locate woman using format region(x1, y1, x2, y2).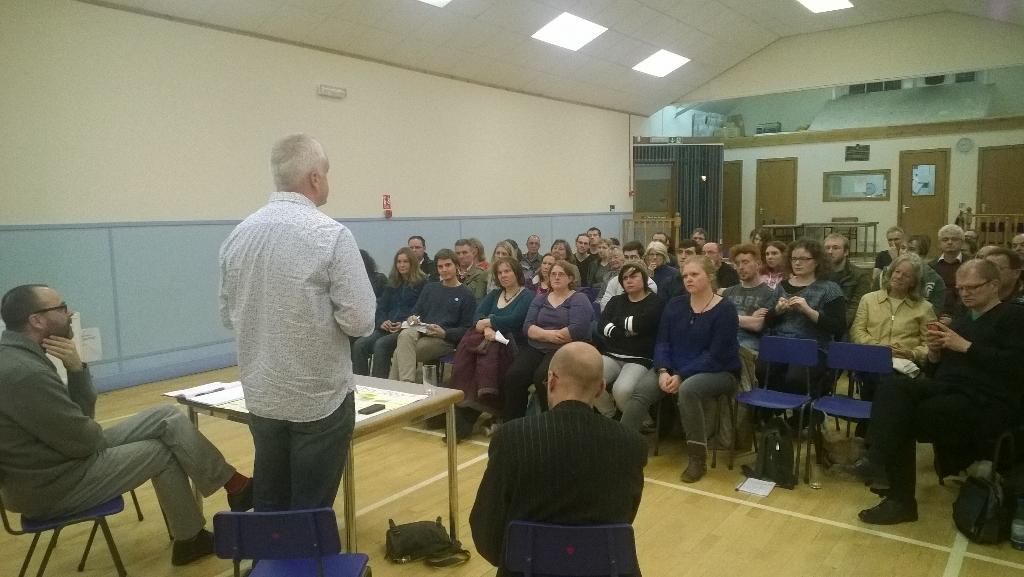
region(589, 240, 613, 282).
